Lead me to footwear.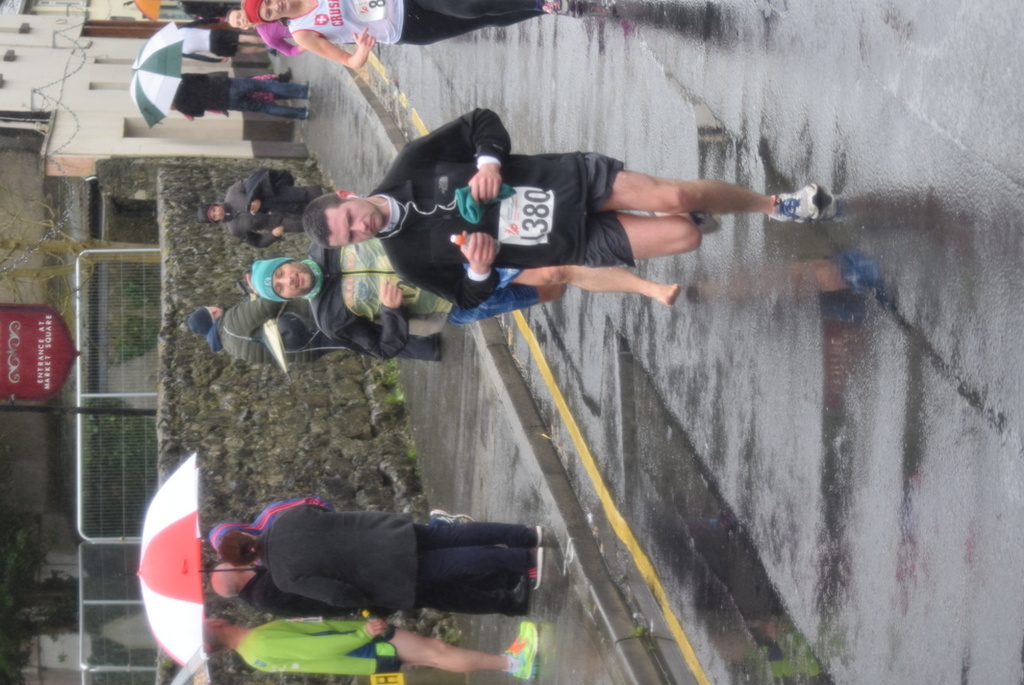
Lead to left=504, top=623, right=538, bottom=684.
